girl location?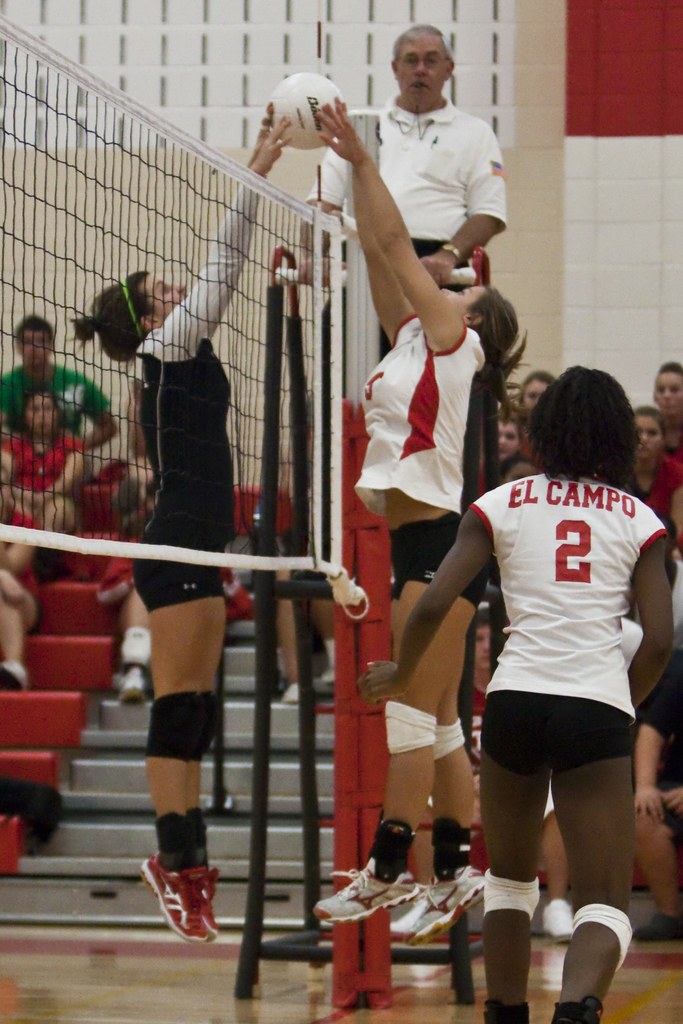
353 357 680 1023
